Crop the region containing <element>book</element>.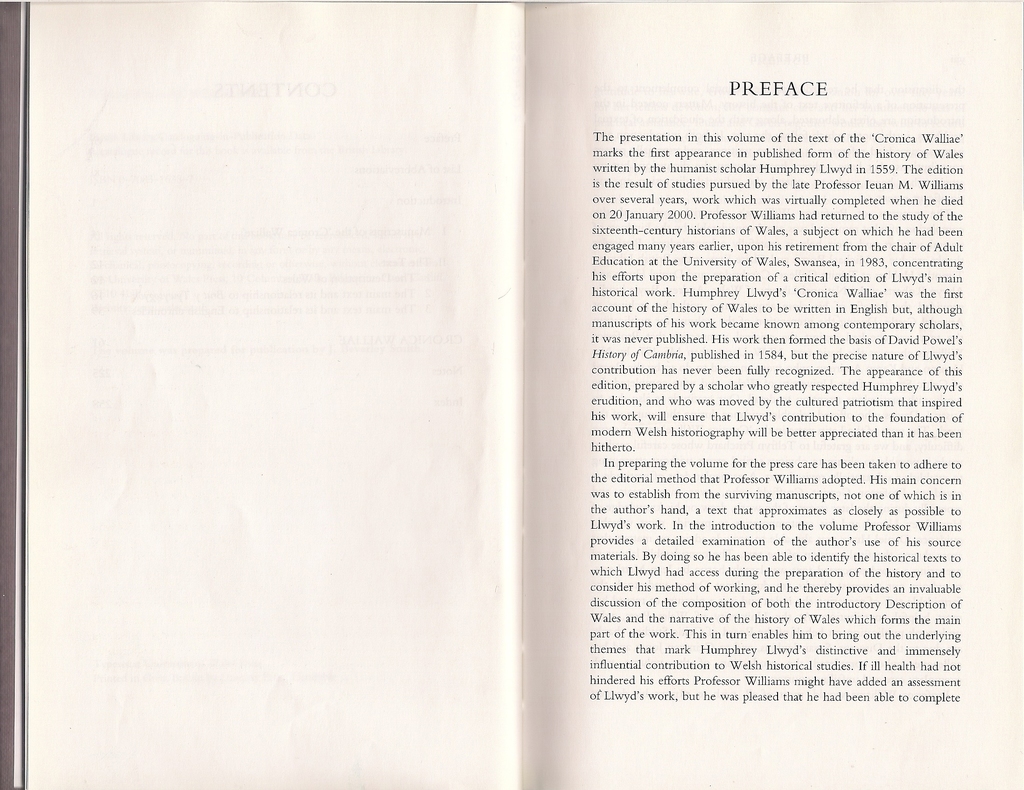
Crop region: crop(0, 8, 1023, 789).
